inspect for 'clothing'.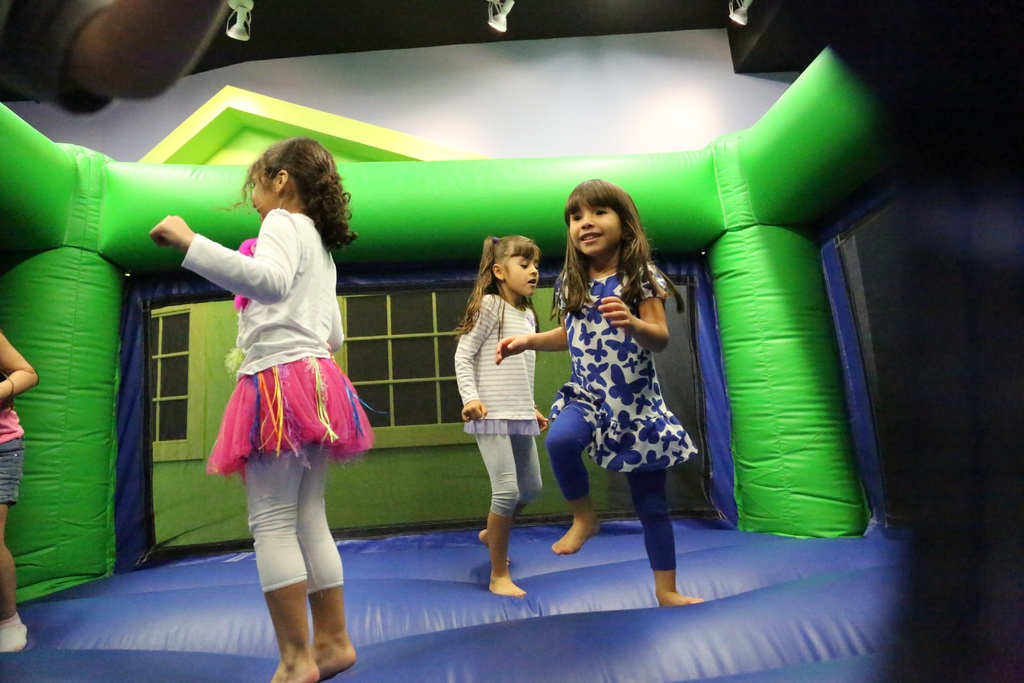
Inspection: 211, 206, 376, 624.
